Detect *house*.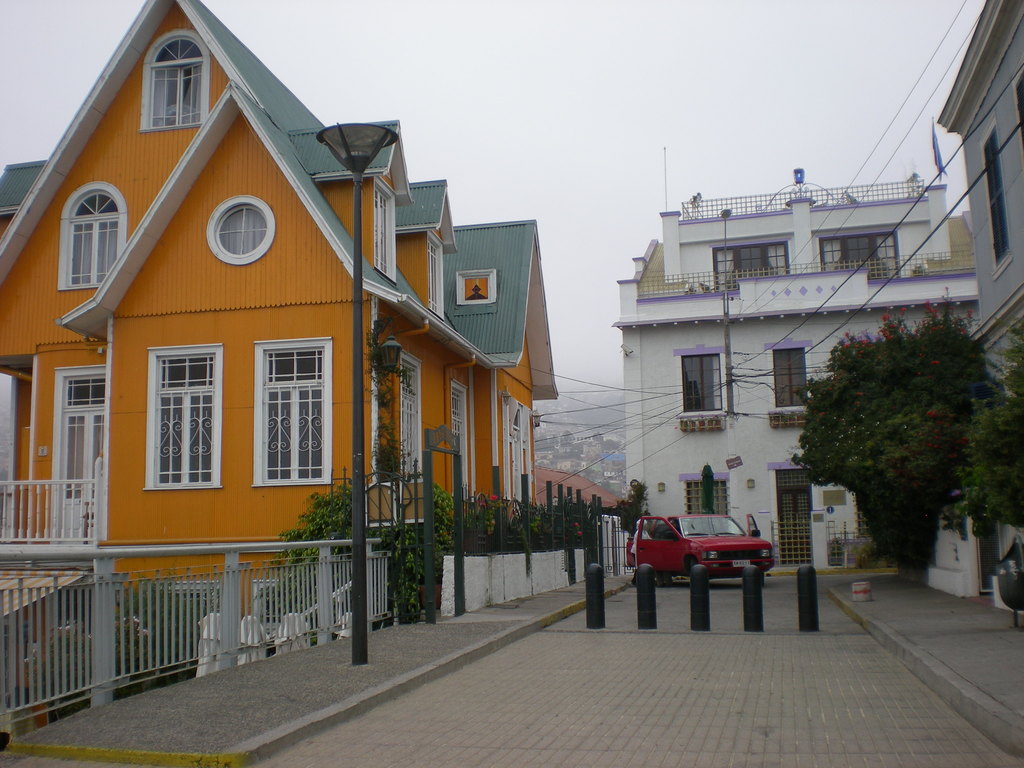
Detected at [938, 0, 1023, 397].
